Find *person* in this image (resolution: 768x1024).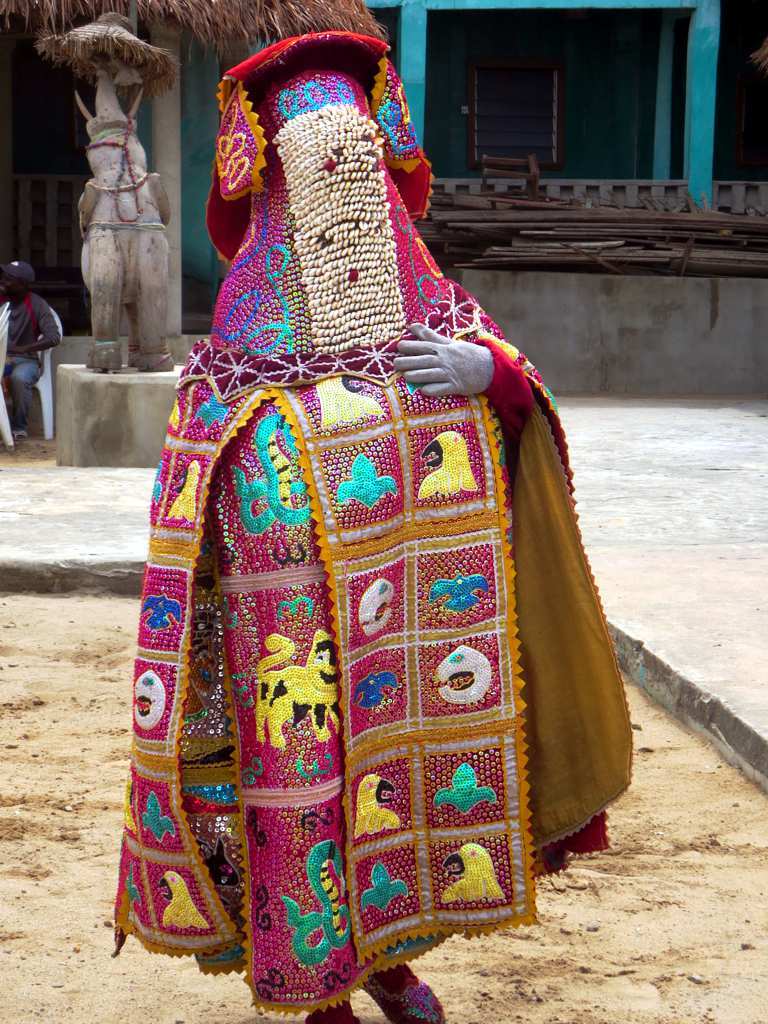
104:30:624:1023.
